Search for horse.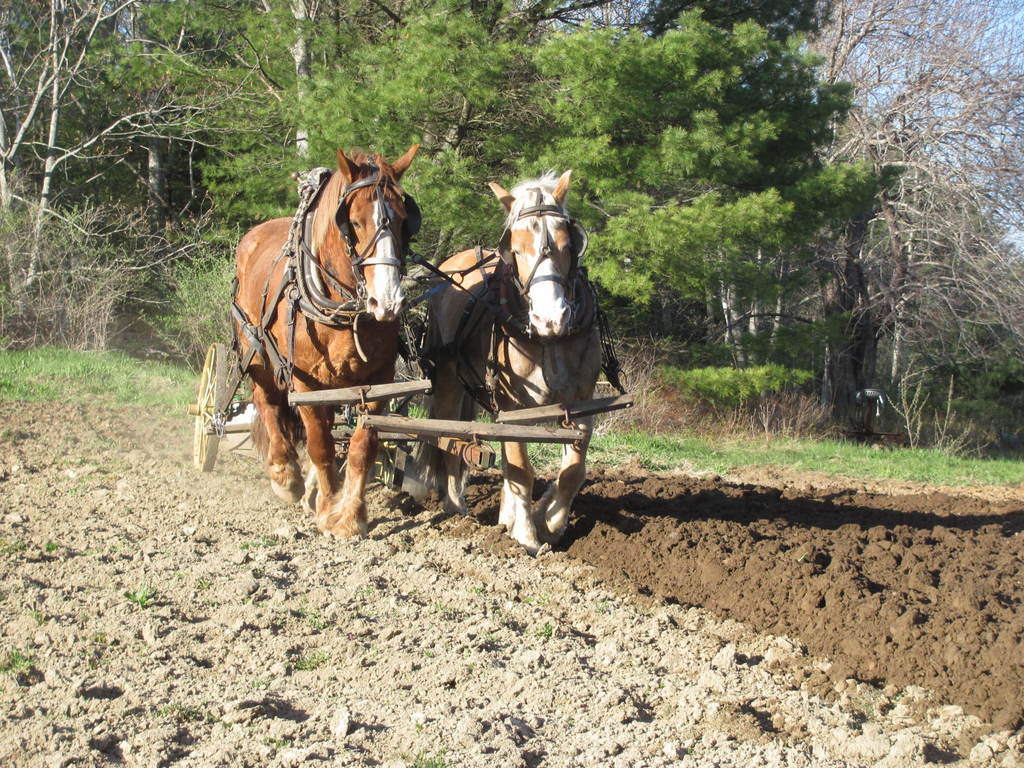
Found at {"x1": 235, "y1": 143, "x2": 421, "y2": 533}.
